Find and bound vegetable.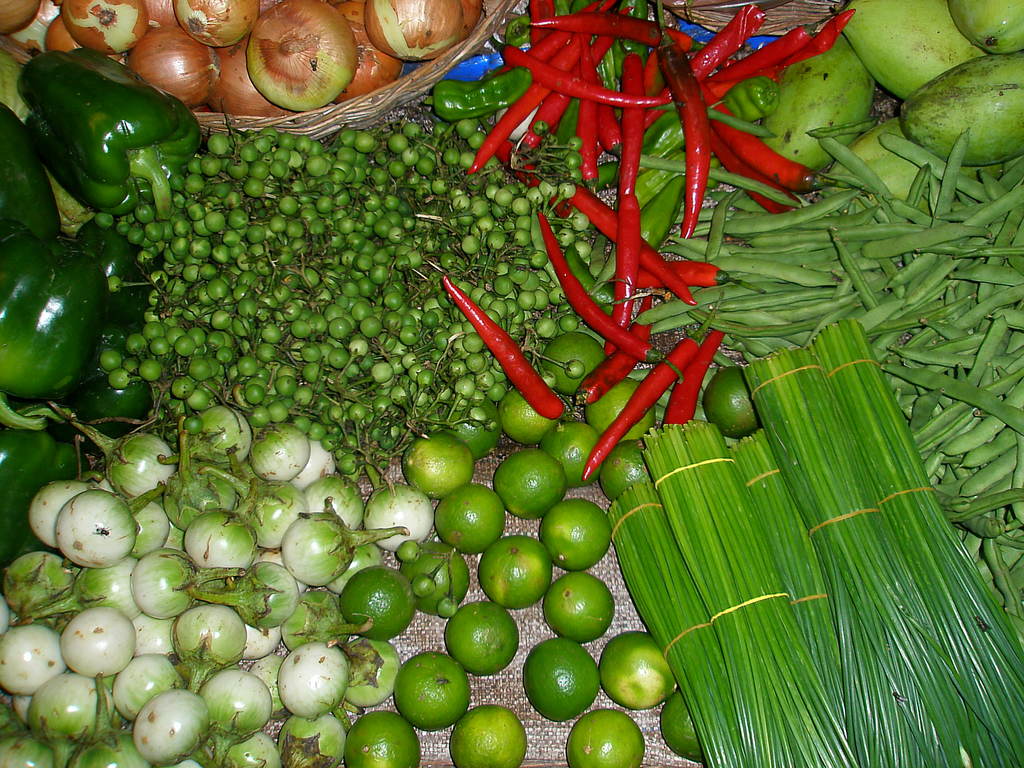
Bound: (344, 563, 419, 639).
